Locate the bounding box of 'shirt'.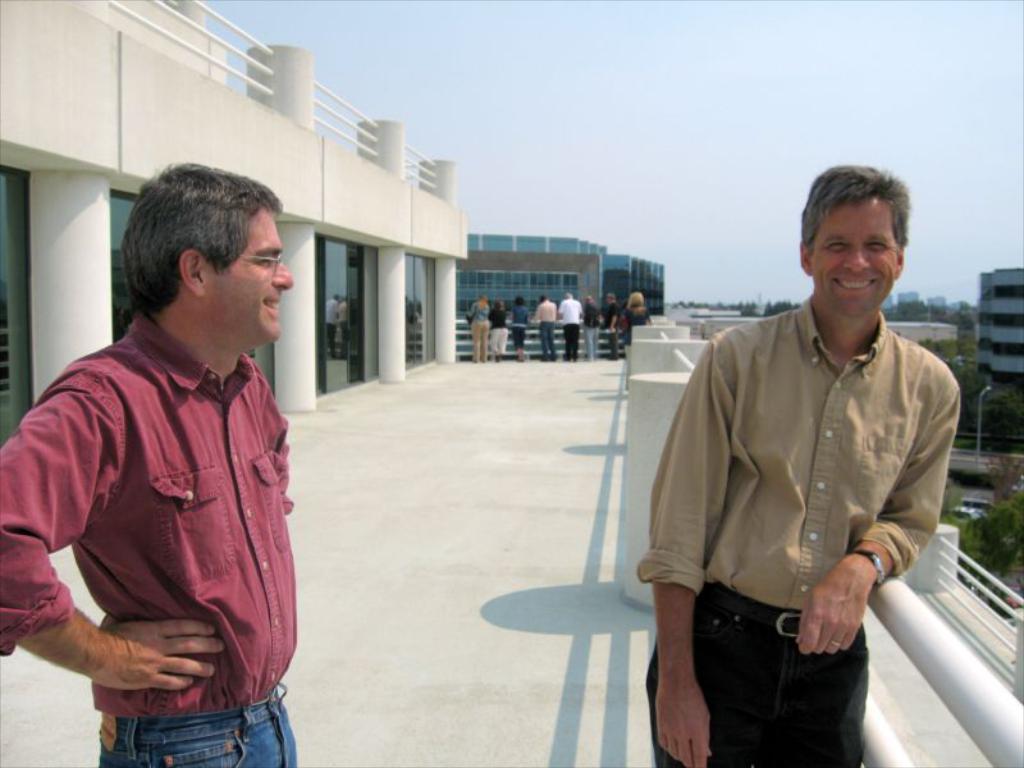
Bounding box: (0,308,301,716).
